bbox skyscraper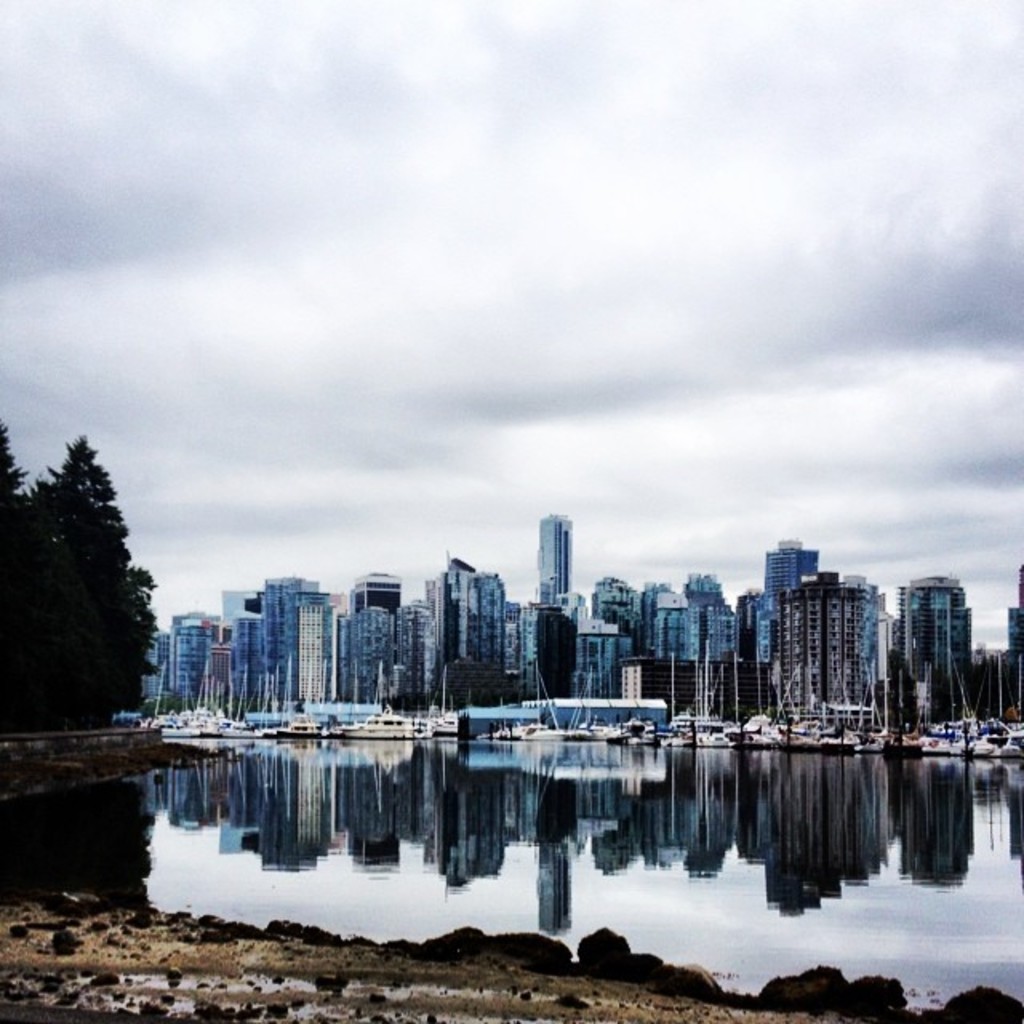
[left=598, top=573, right=640, bottom=648]
